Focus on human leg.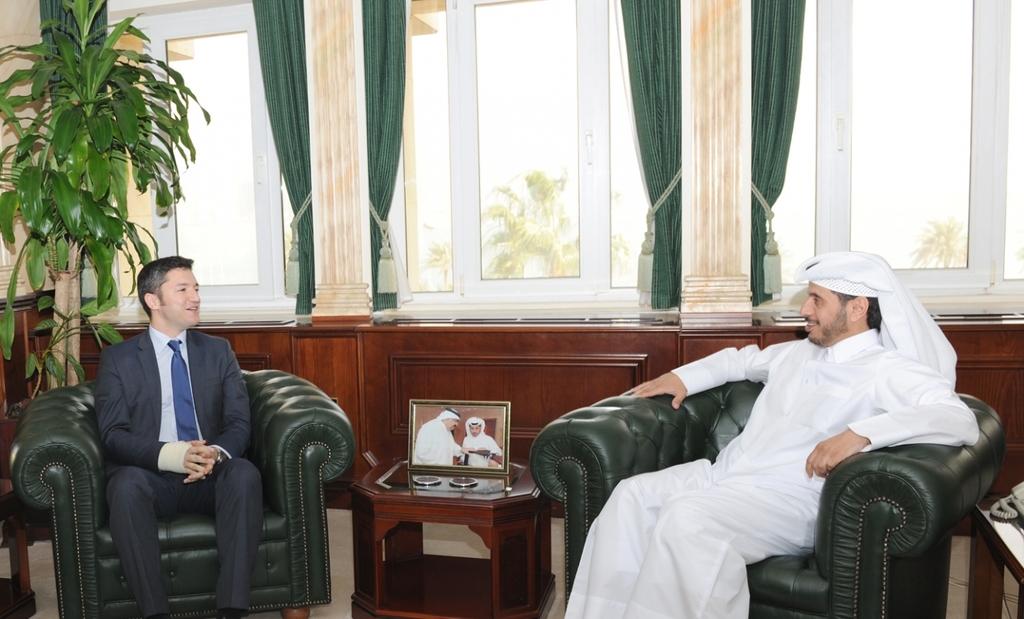
Focused at bbox=(105, 466, 179, 618).
